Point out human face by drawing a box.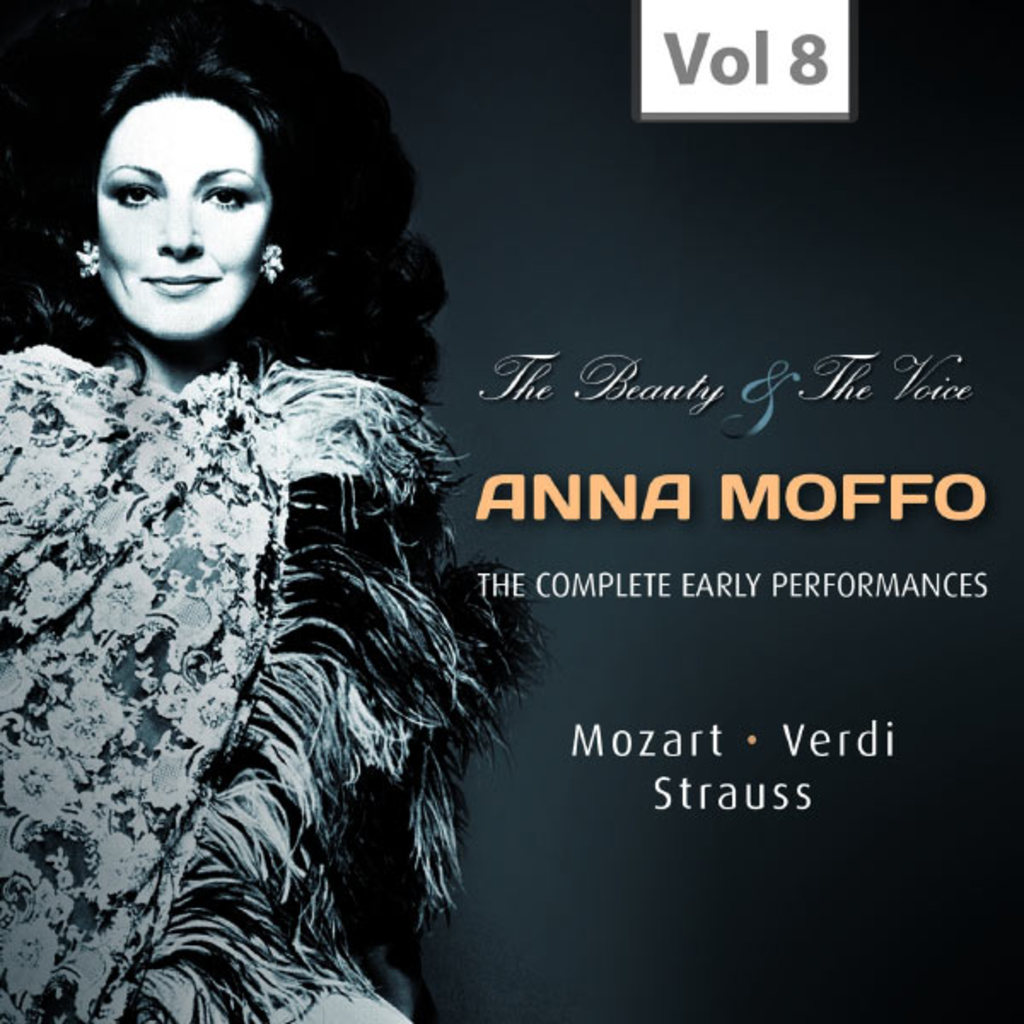
x1=92, y1=96, x2=276, y2=341.
